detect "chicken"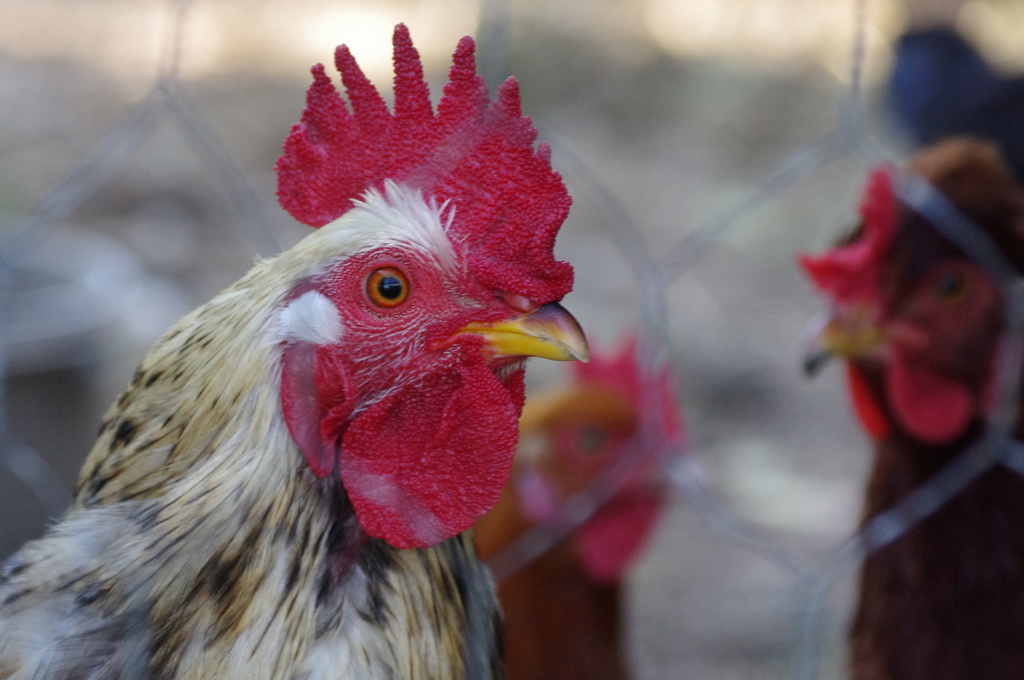
{"x1": 0, "y1": 9, "x2": 589, "y2": 679}
